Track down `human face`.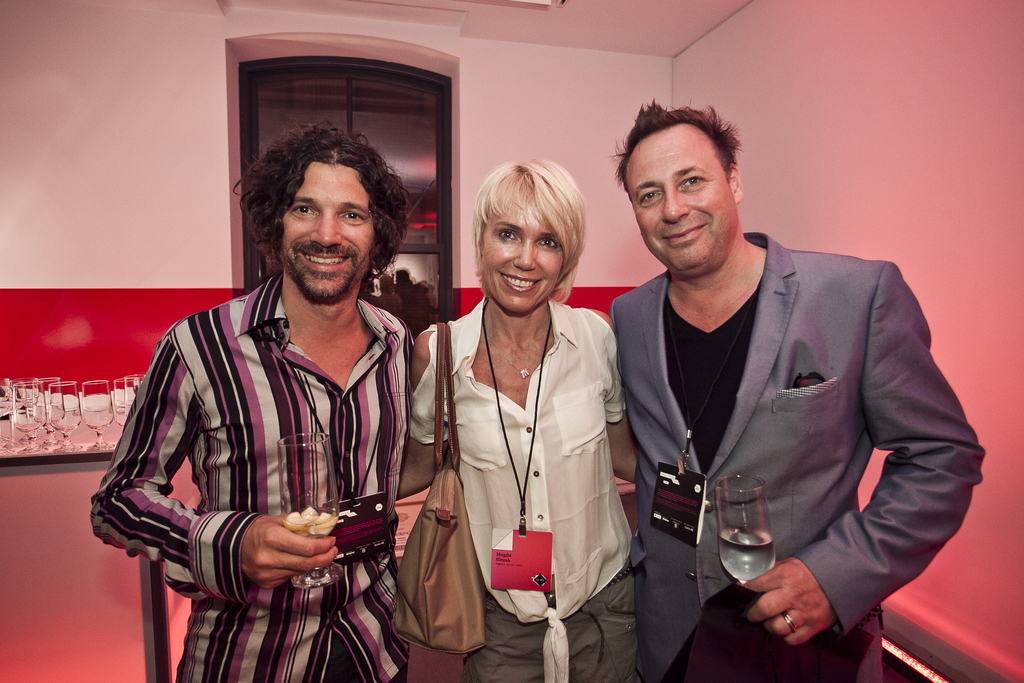
Tracked to <bbox>620, 131, 735, 268</bbox>.
